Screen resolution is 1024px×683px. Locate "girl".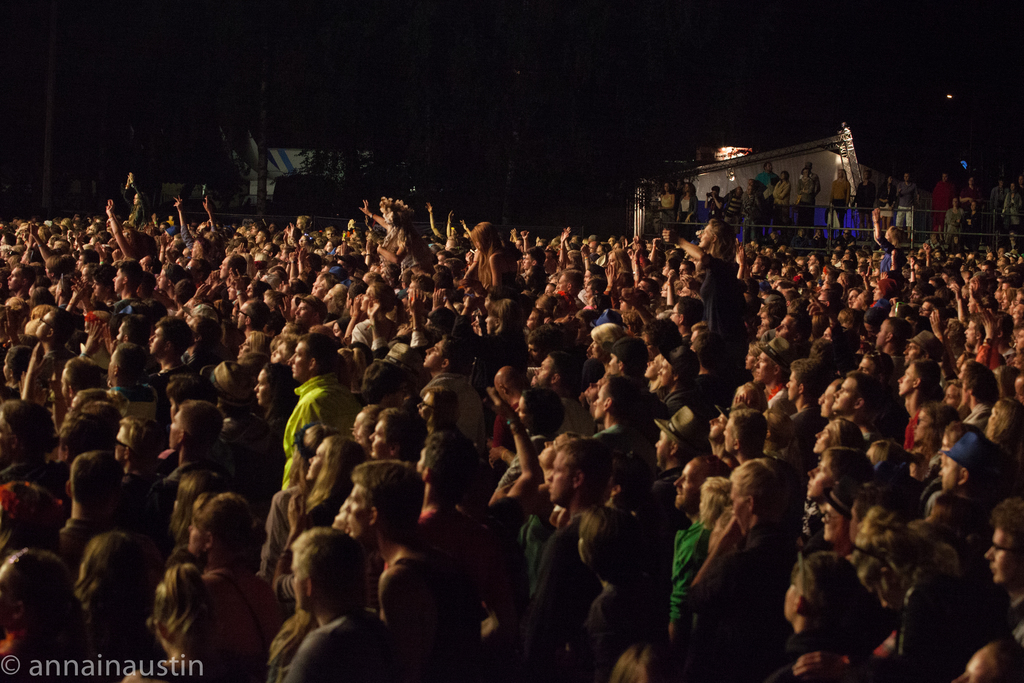
1005,174,1023,245.
